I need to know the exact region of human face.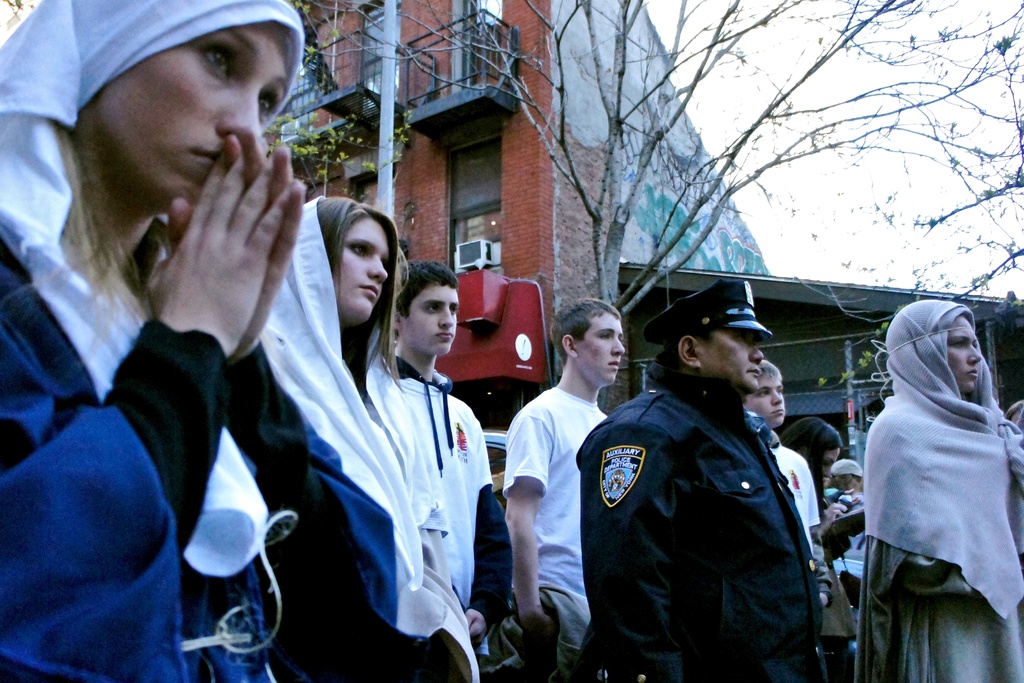
Region: l=92, t=15, r=302, b=216.
